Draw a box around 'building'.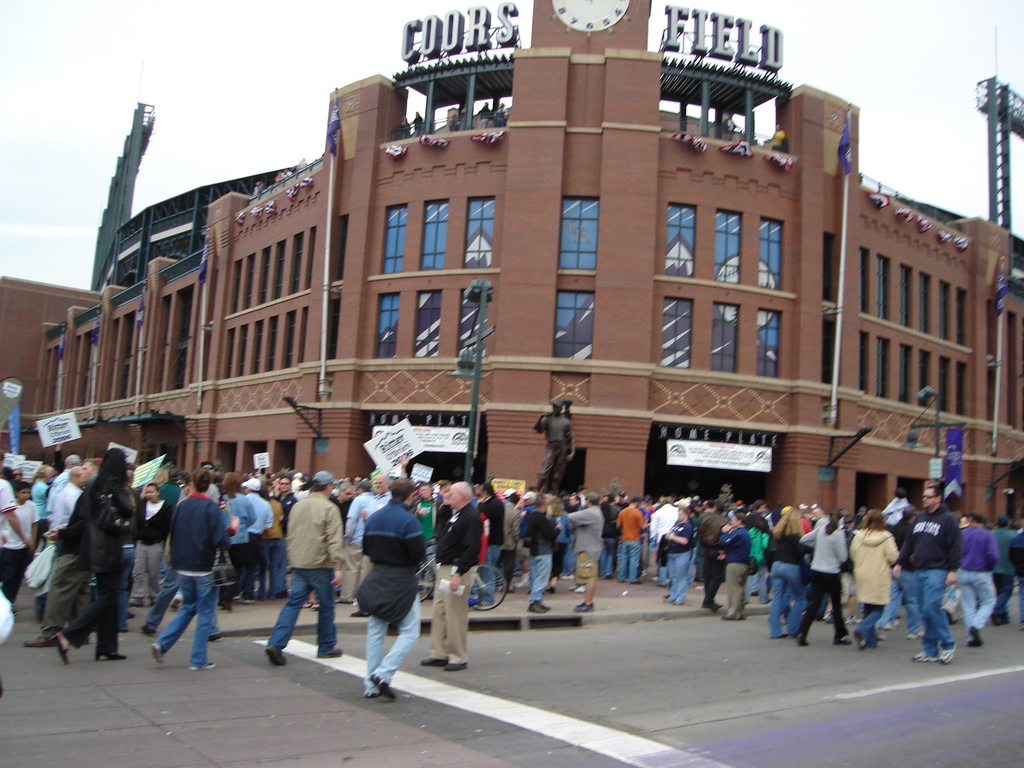
BBox(0, 0, 1023, 549).
